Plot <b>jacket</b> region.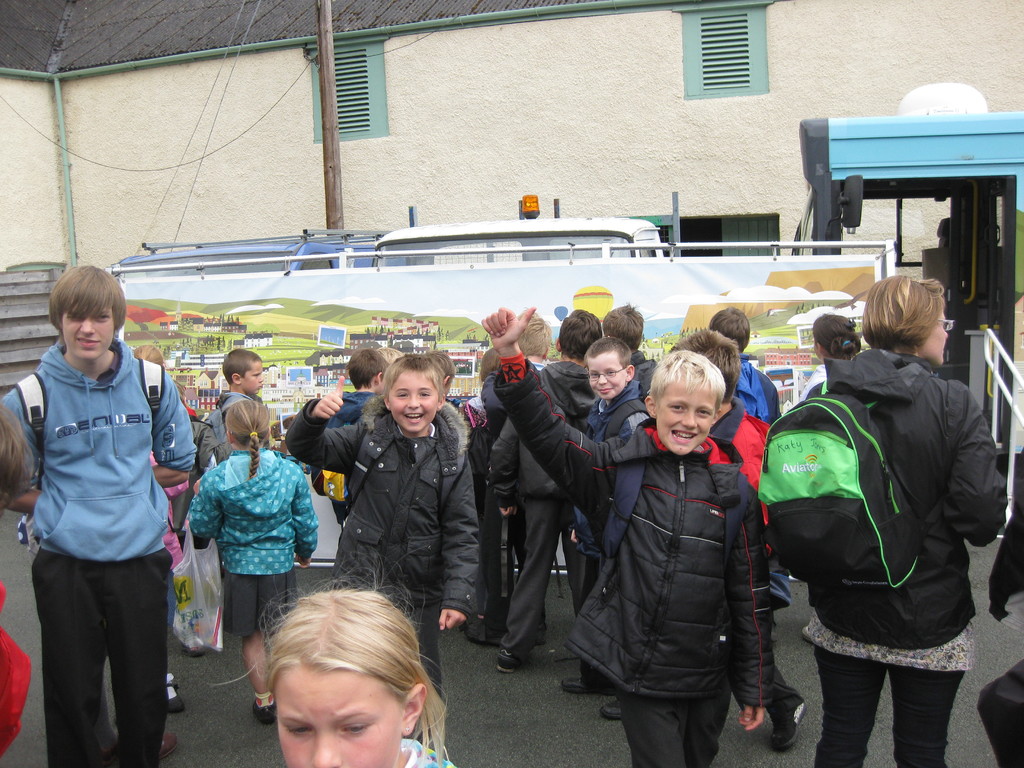
Plotted at x1=493, y1=360, x2=776, y2=703.
